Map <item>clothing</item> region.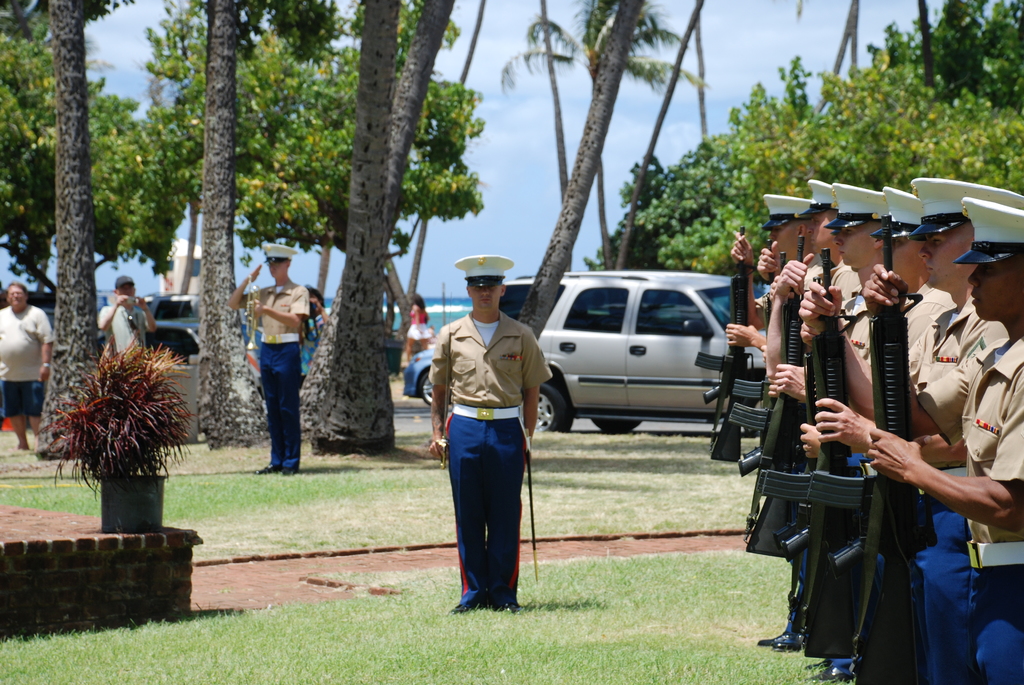
Mapped to 107/286/148/359.
